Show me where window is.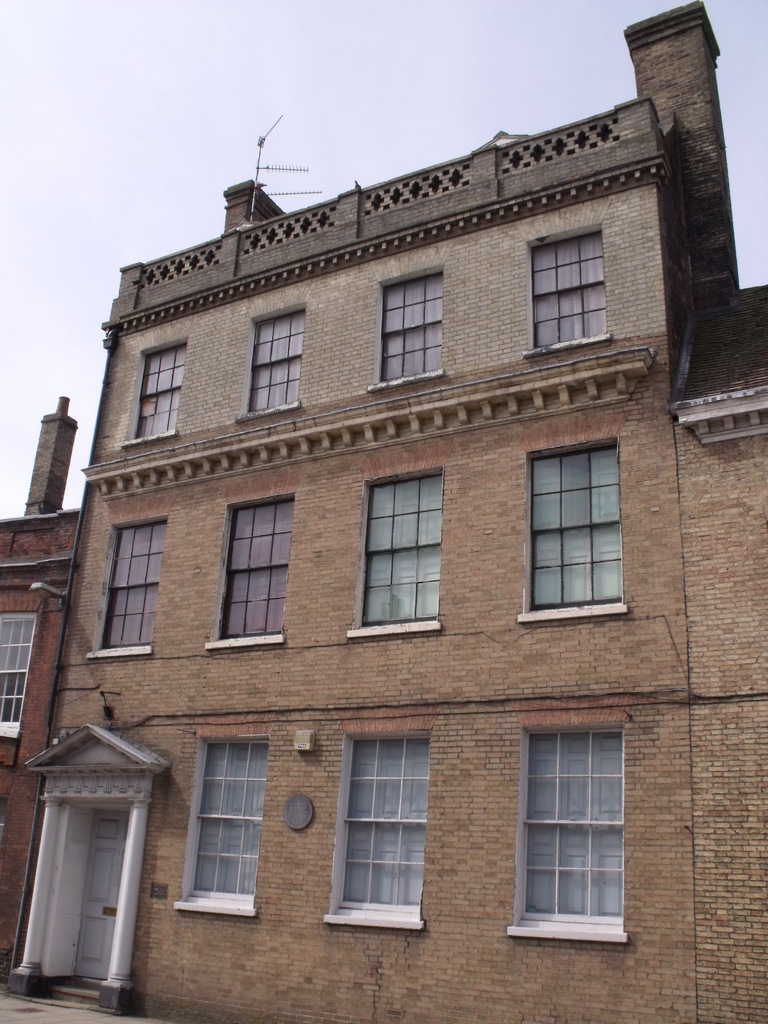
window is at {"x1": 520, "y1": 449, "x2": 639, "y2": 614}.
